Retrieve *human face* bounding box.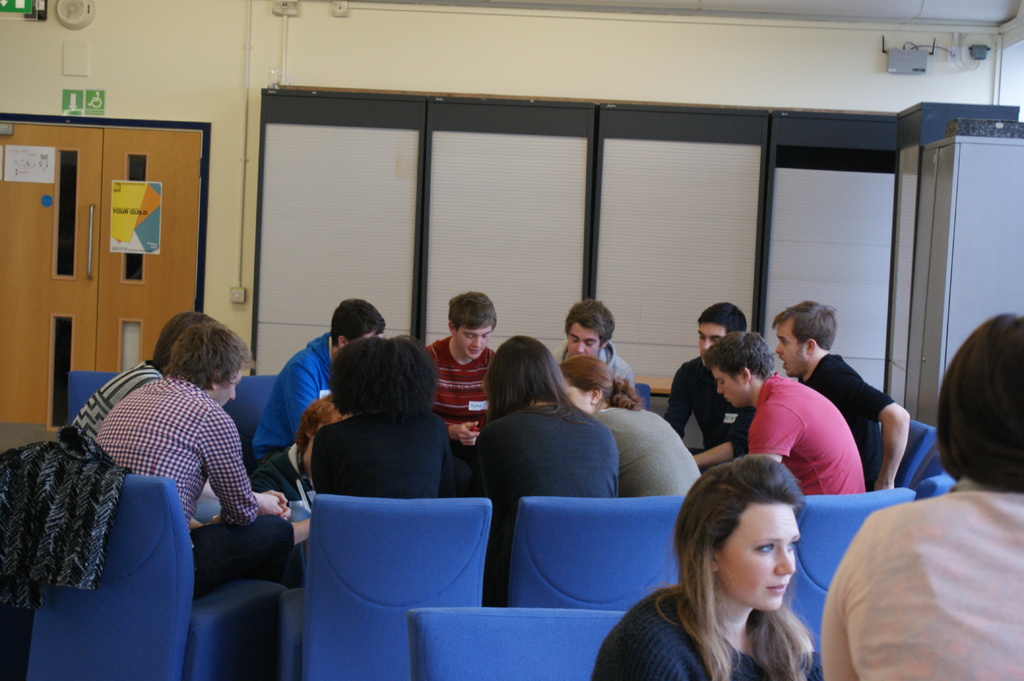
Bounding box: Rect(698, 323, 724, 362).
